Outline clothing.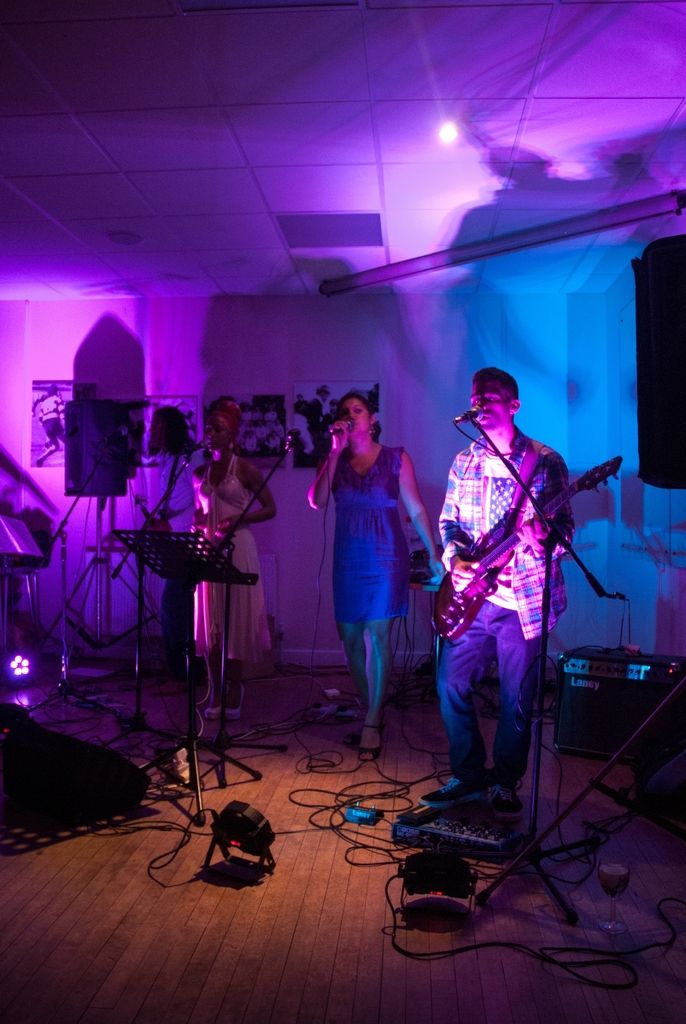
Outline: {"x1": 332, "y1": 444, "x2": 409, "y2": 626}.
